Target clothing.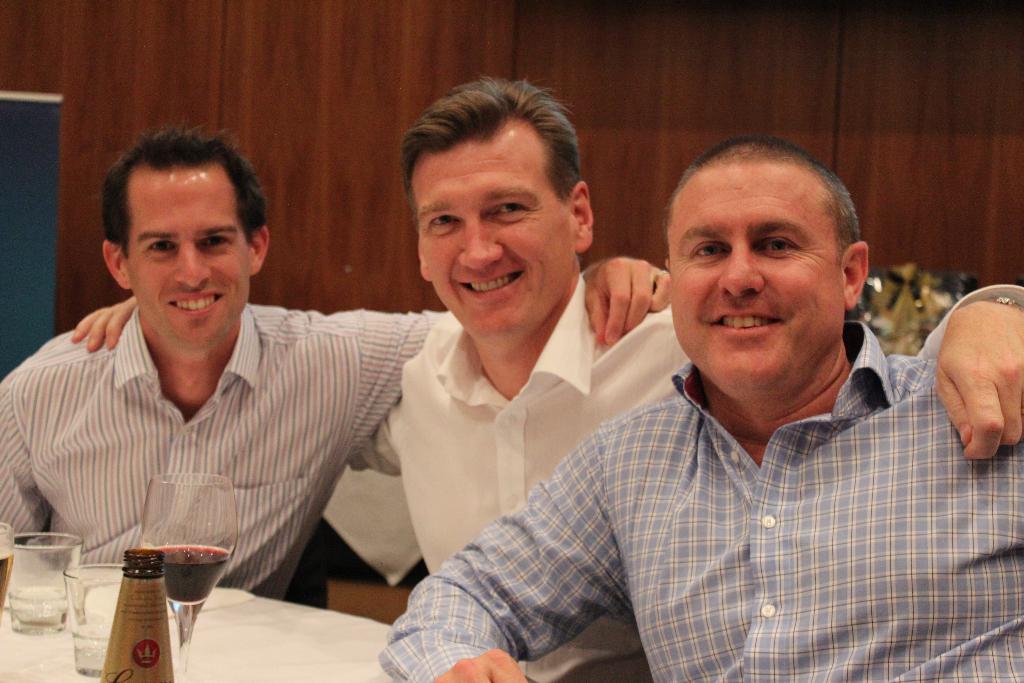
Target region: detection(0, 296, 448, 604).
